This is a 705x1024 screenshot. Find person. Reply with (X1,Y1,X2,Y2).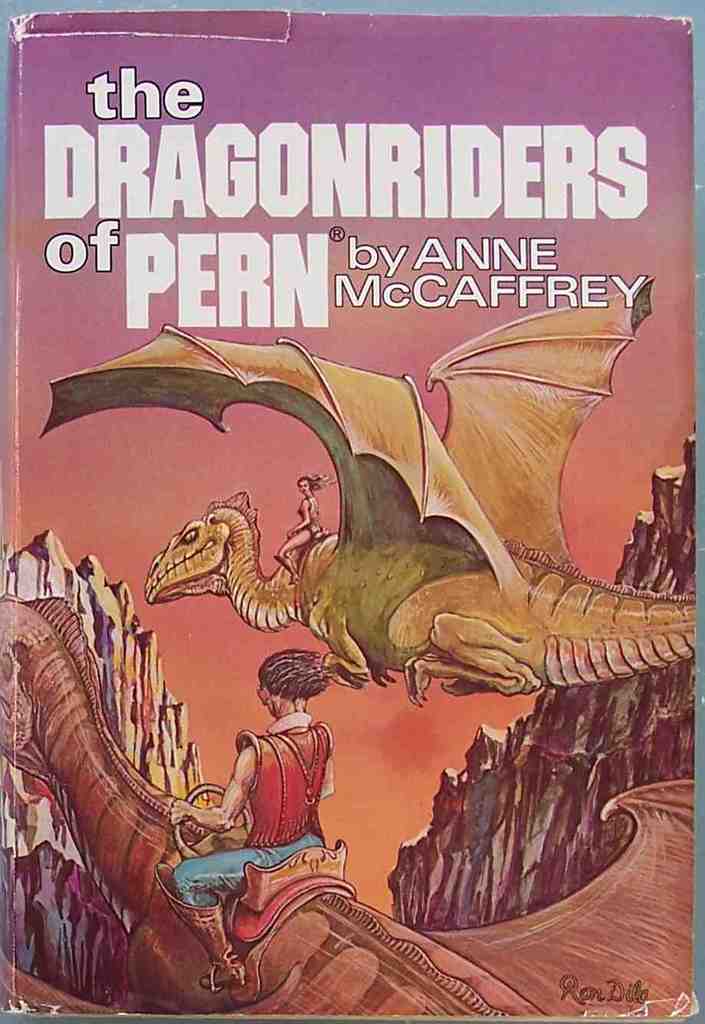
(159,644,338,973).
